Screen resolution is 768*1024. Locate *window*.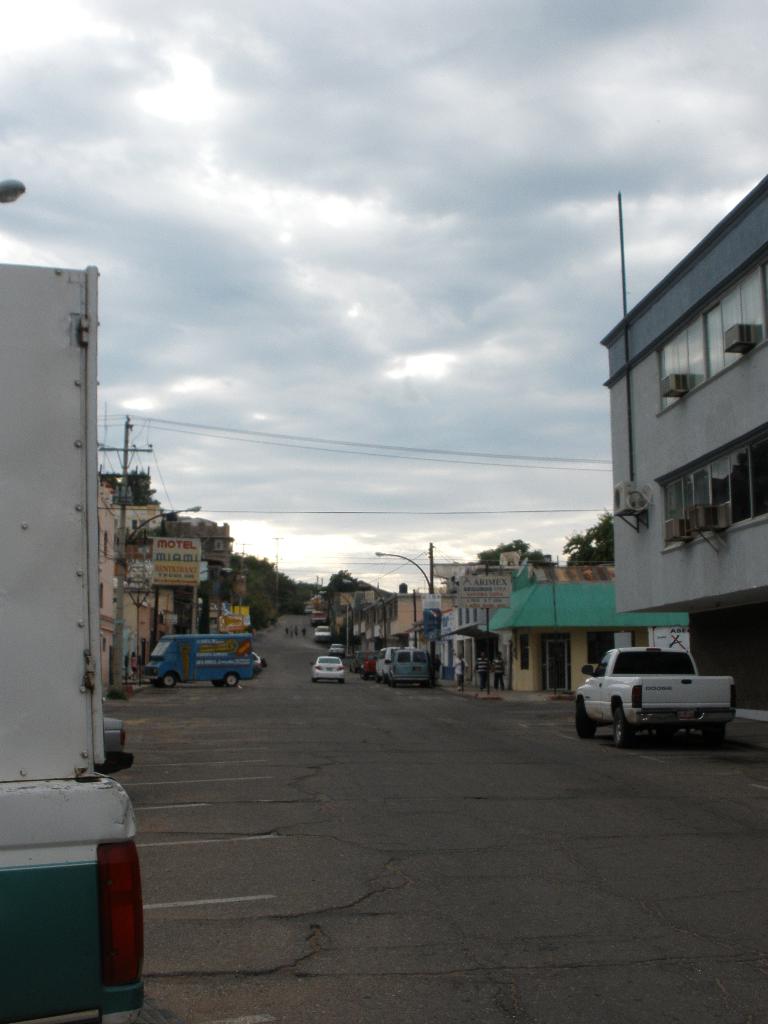
(x1=660, y1=426, x2=767, y2=543).
